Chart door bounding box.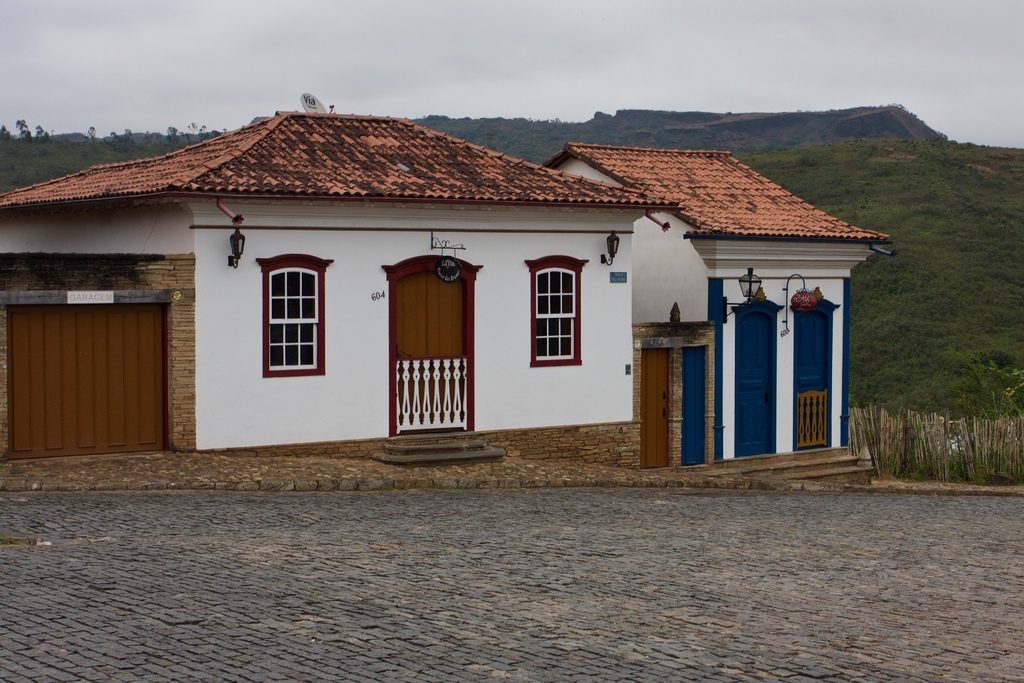
Charted: Rect(740, 308, 773, 456).
